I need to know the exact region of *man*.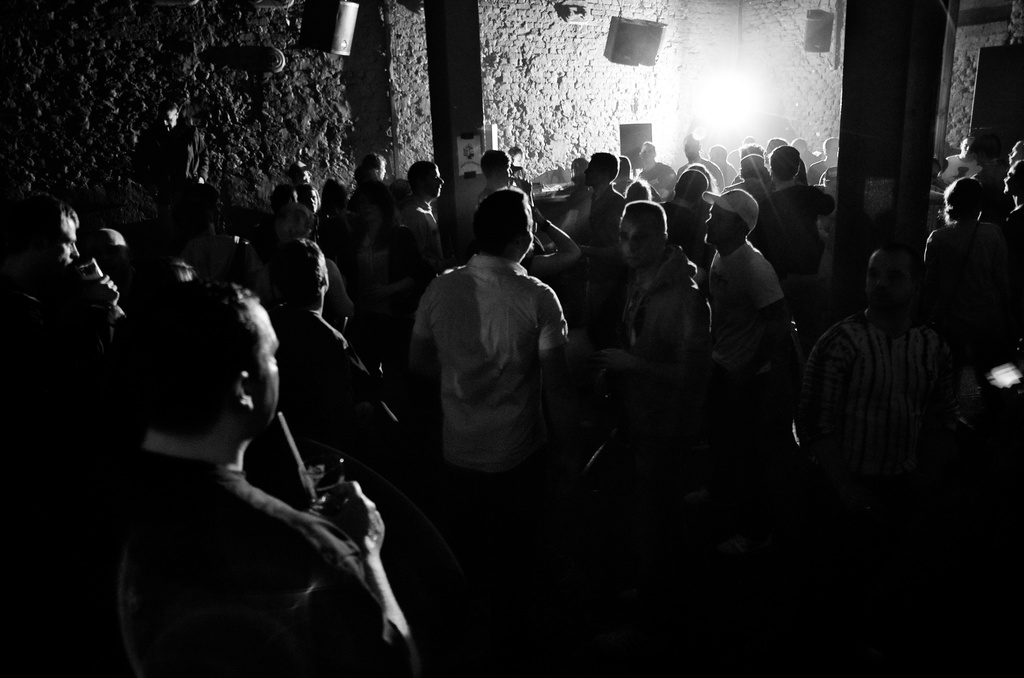
Region: <region>701, 185, 787, 410</region>.
